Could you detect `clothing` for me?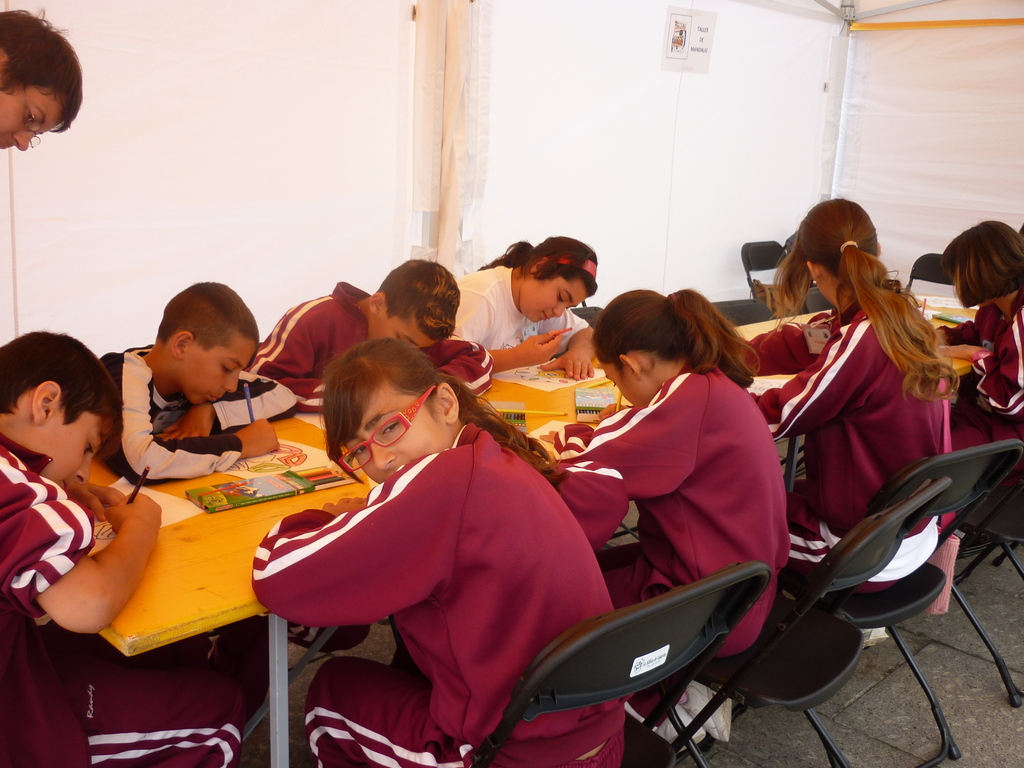
Detection result: (941,289,1023,479).
